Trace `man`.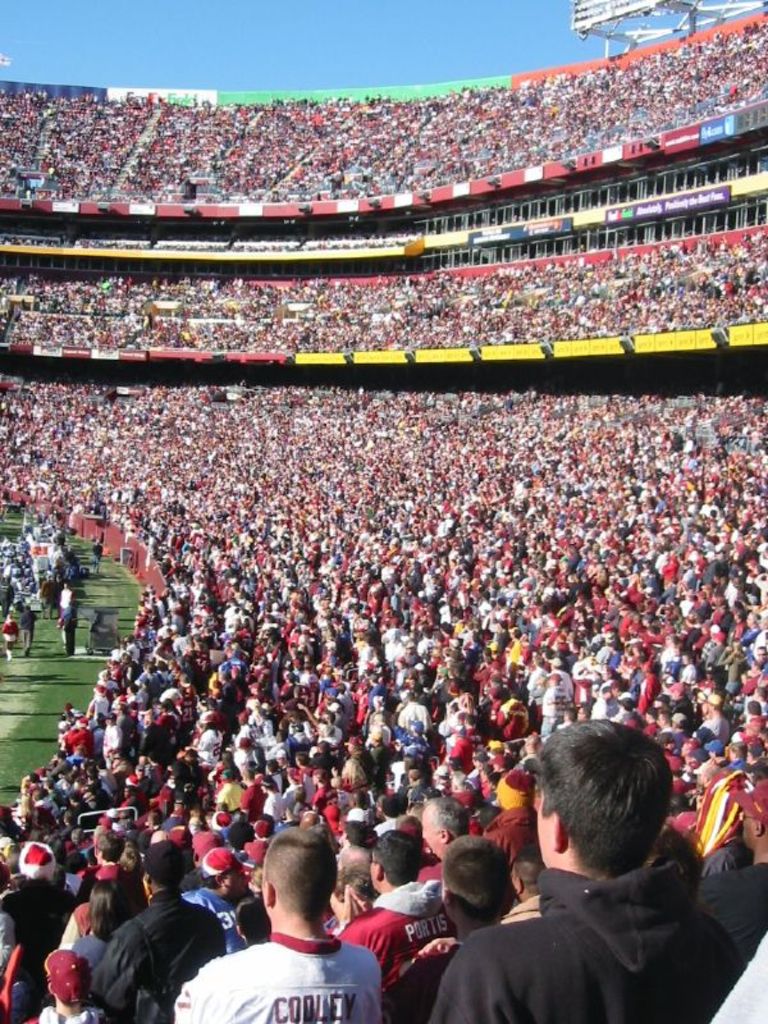
Traced to [x1=191, y1=837, x2=403, y2=1023].
